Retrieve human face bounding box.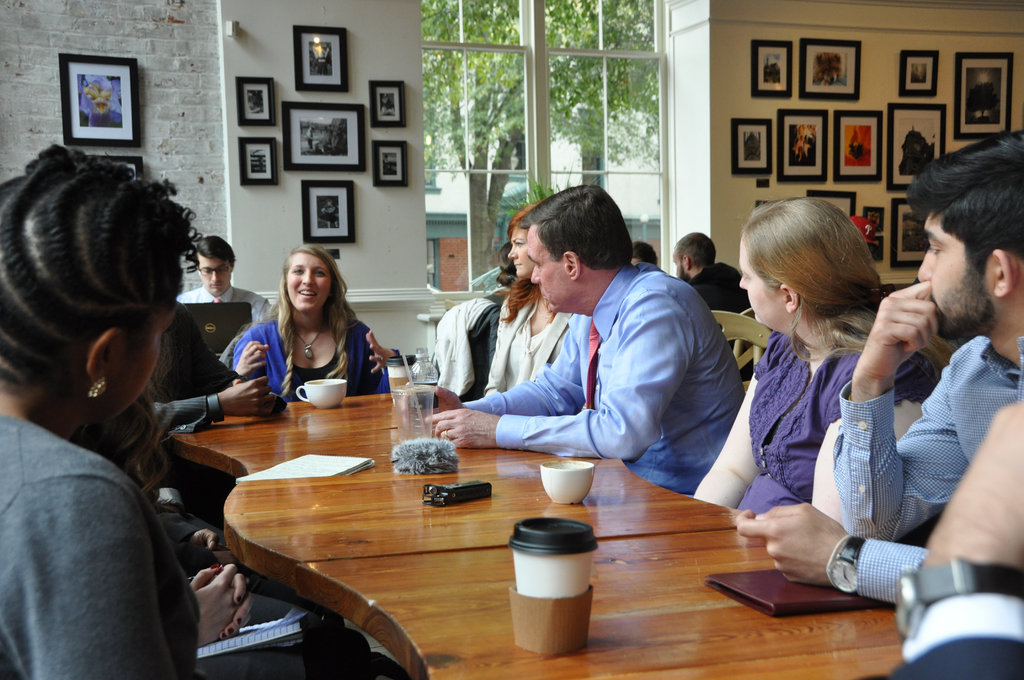
Bounding box: {"left": 510, "top": 227, "right": 532, "bottom": 279}.
